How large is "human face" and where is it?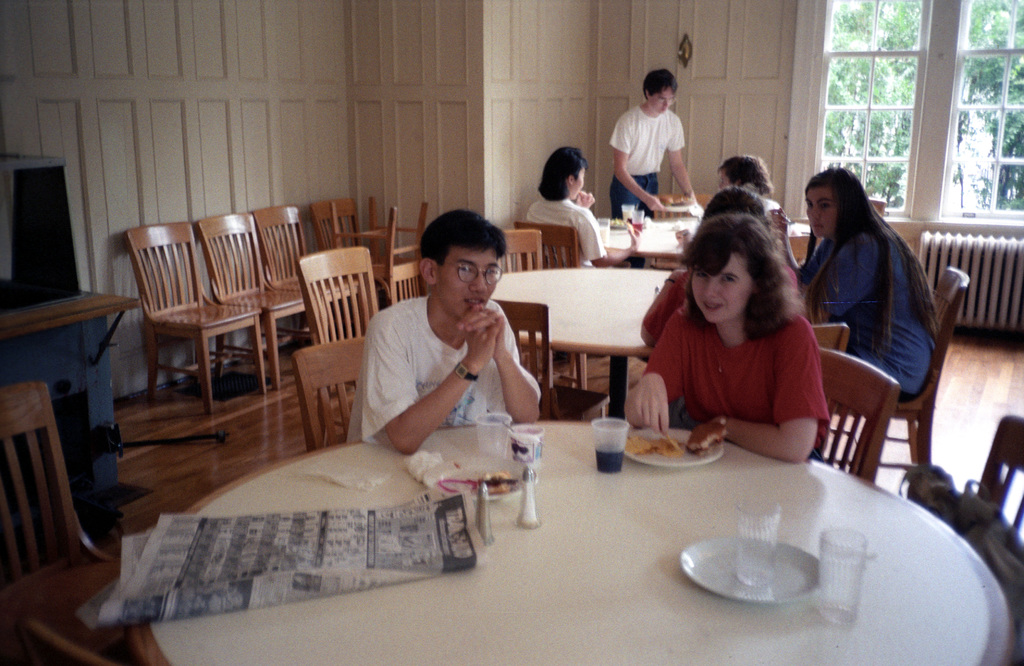
Bounding box: [689,254,752,325].
